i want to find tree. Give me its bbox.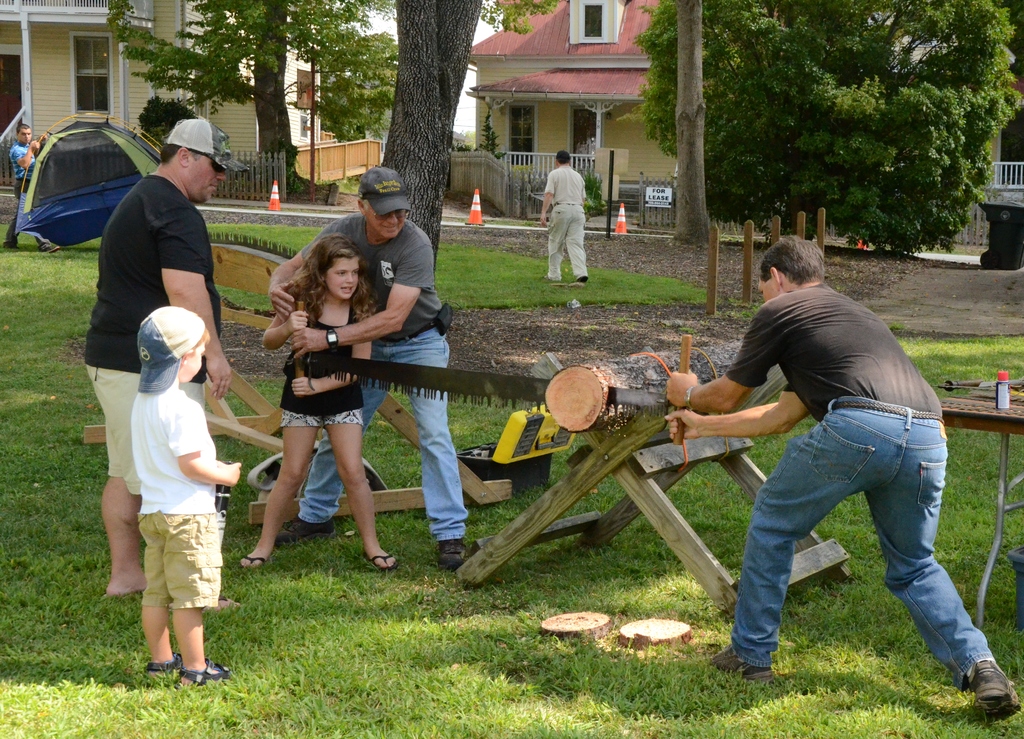
(x1=95, y1=0, x2=397, y2=195).
